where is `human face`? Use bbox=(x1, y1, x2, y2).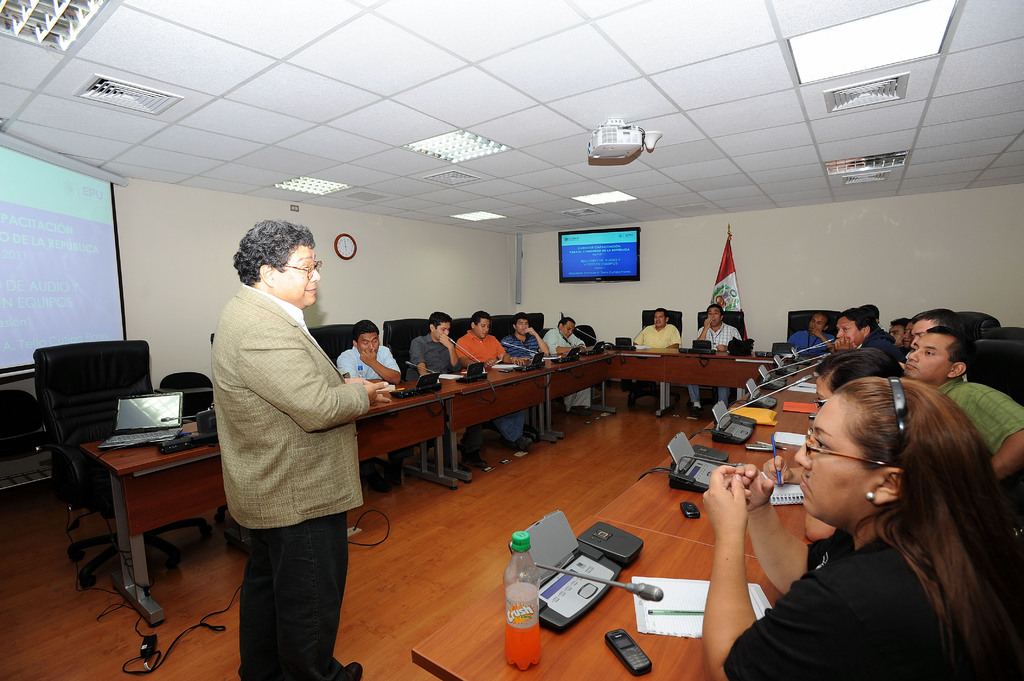
bbox=(810, 314, 826, 332).
